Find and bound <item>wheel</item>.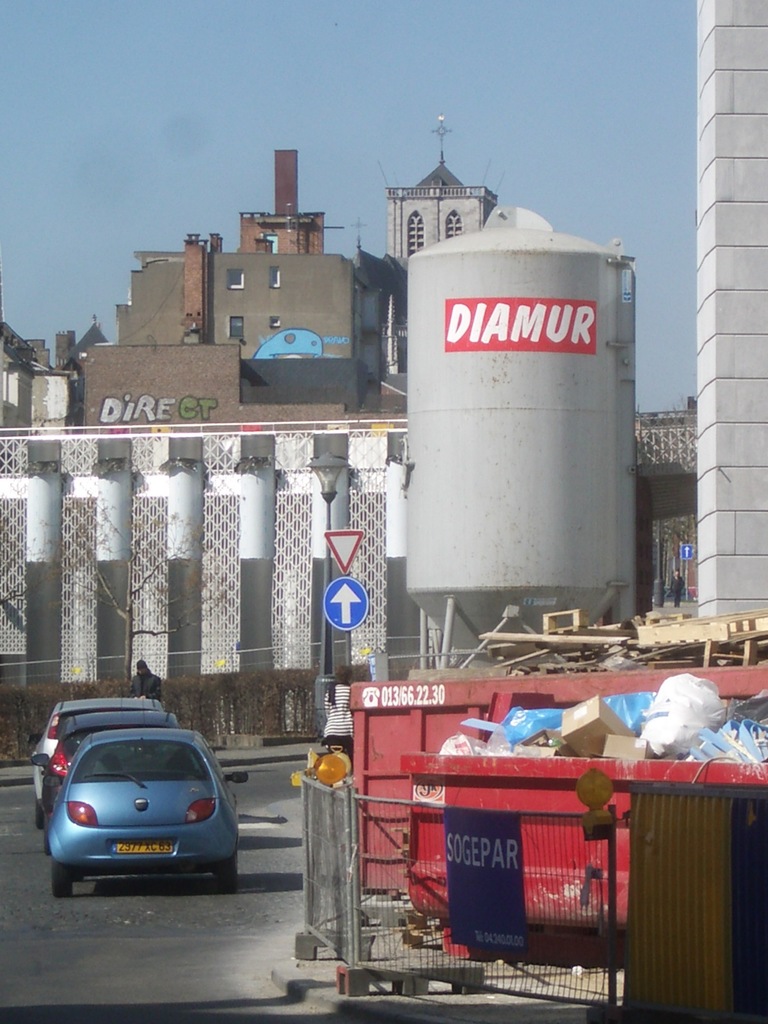
Bound: [51,860,77,897].
